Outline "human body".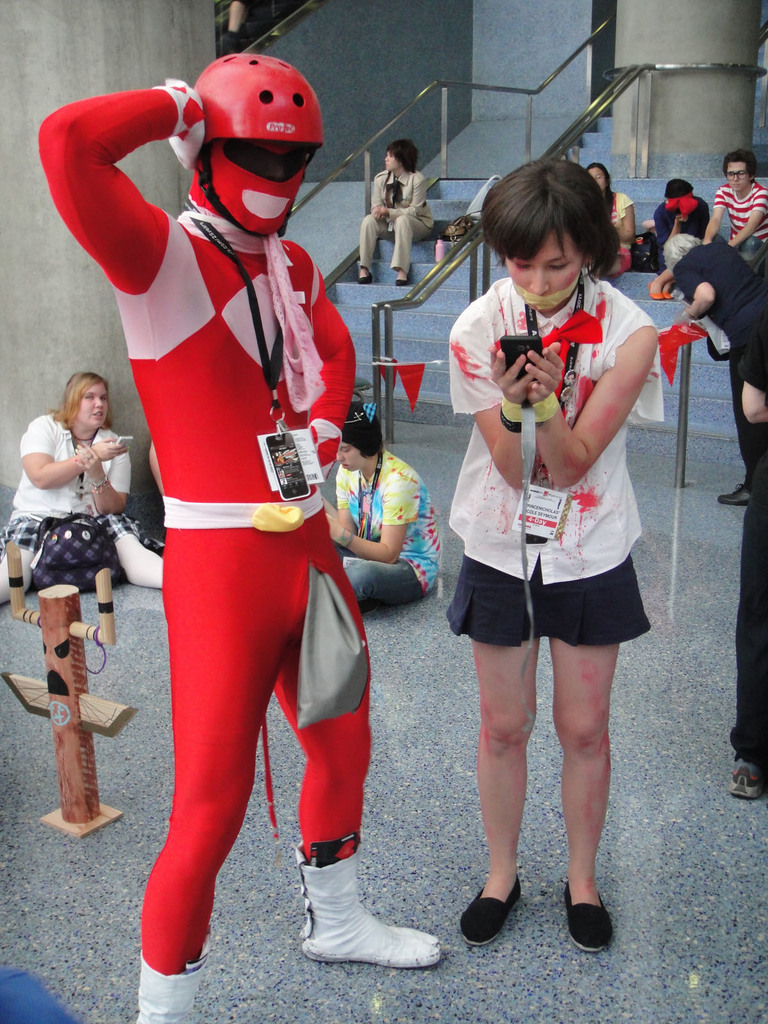
Outline: (702,150,767,276).
